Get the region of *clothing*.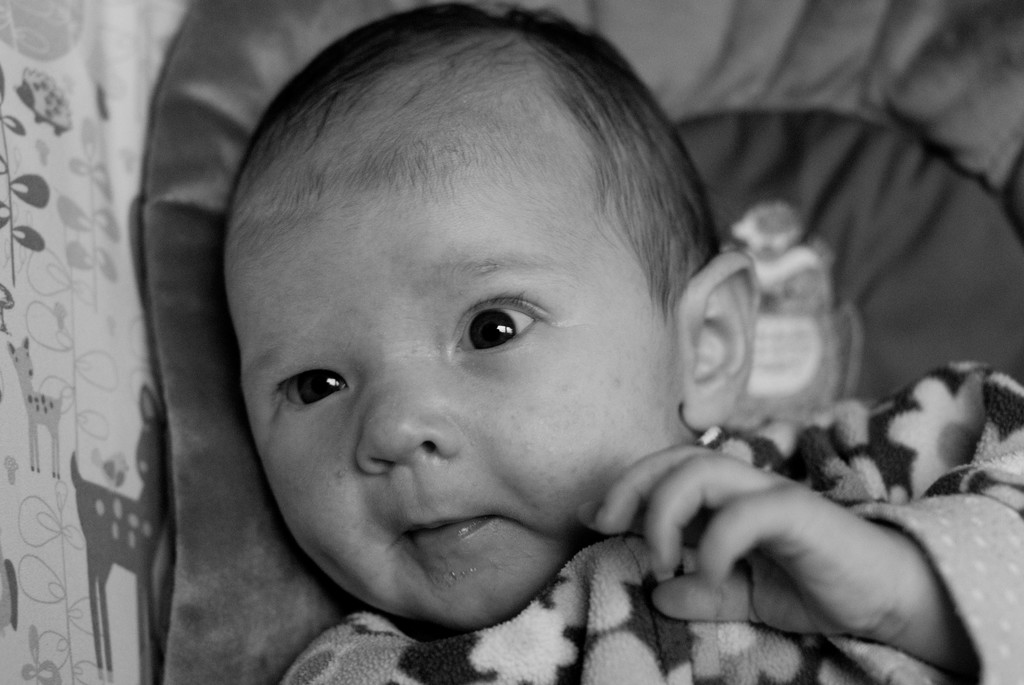
rect(285, 365, 1023, 684).
